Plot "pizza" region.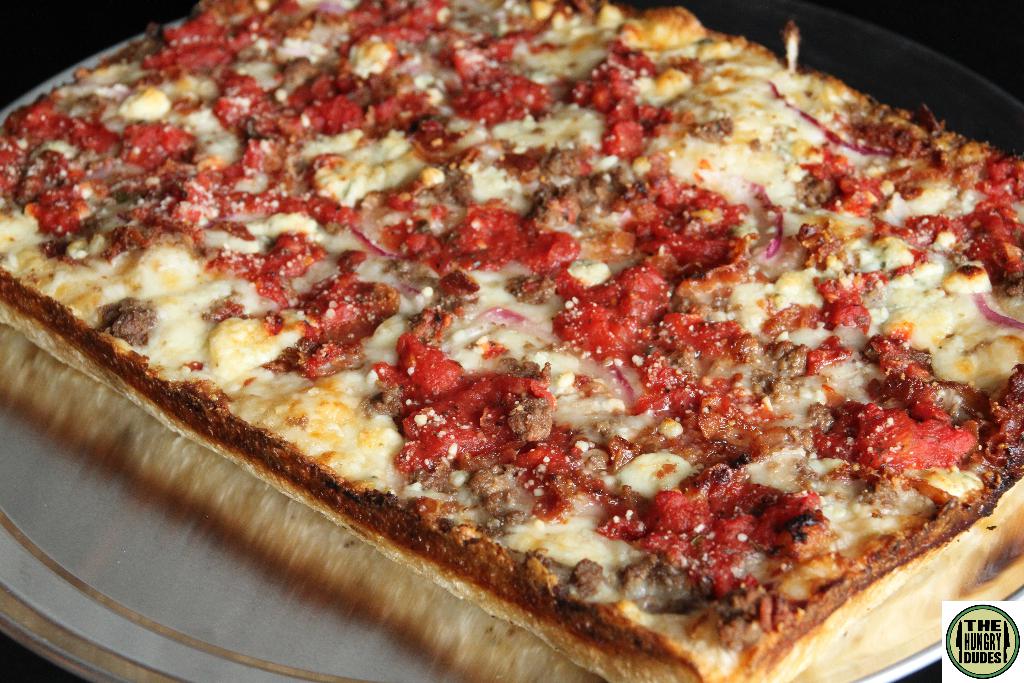
Plotted at box=[19, 10, 1023, 673].
